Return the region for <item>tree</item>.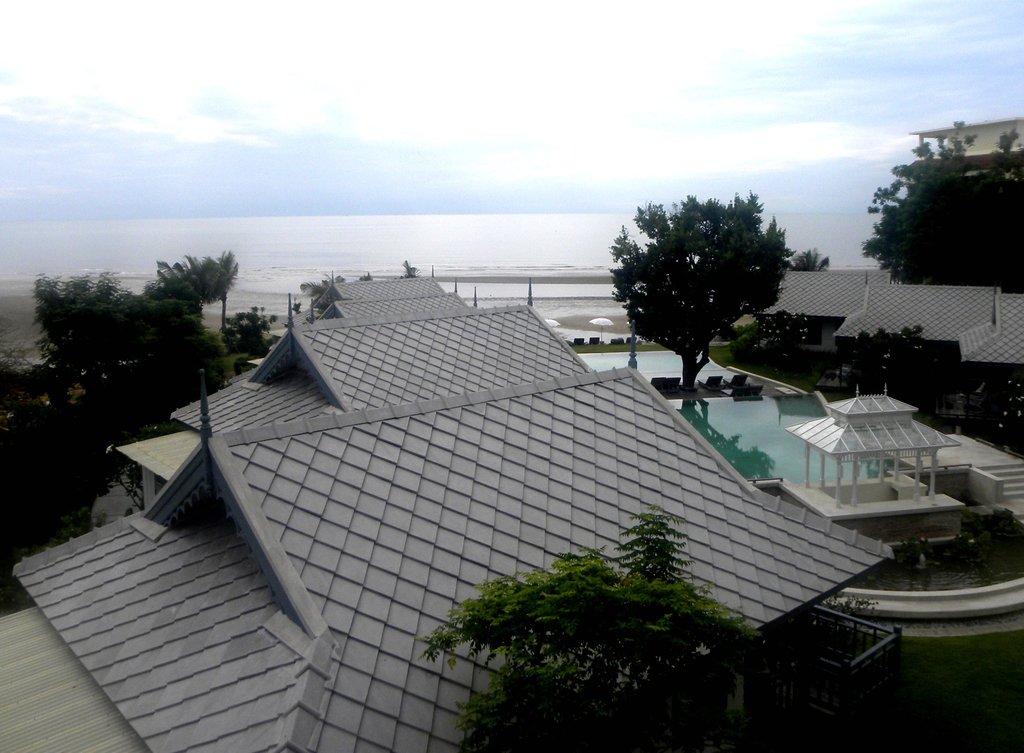
[left=602, top=182, right=797, bottom=381].
